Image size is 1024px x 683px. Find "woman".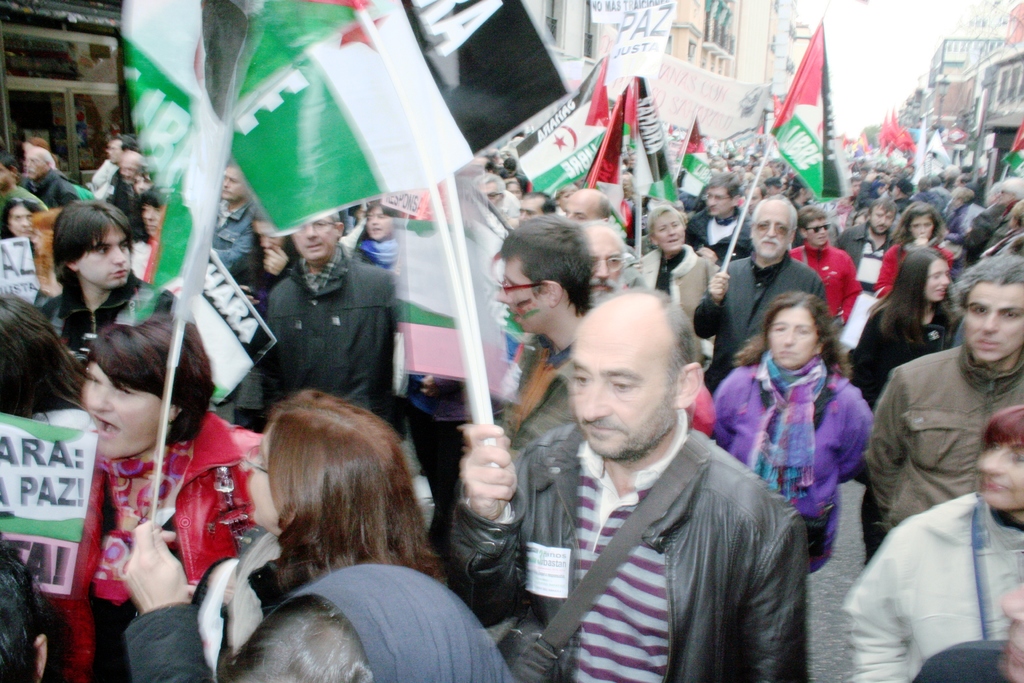
detection(847, 250, 961, 566).
